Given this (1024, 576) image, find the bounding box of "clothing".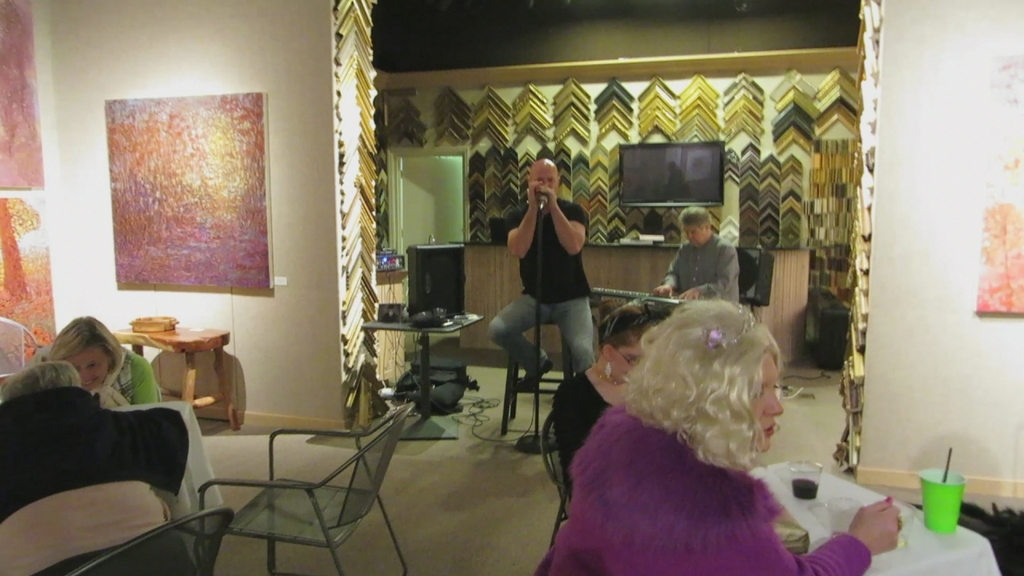
crop(534, 409, 873, 575).
